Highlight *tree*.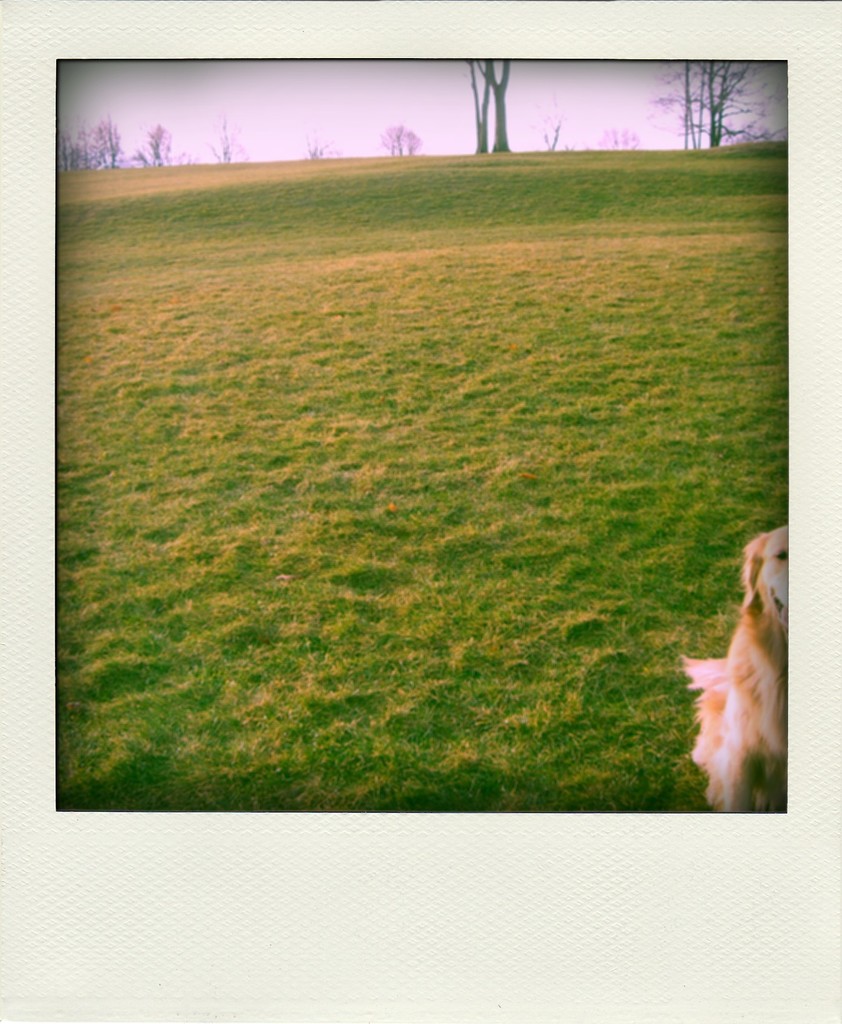
Highlighted region: {"x1": 123, "y1": 120, "x2": 204, "y2": 172}.
